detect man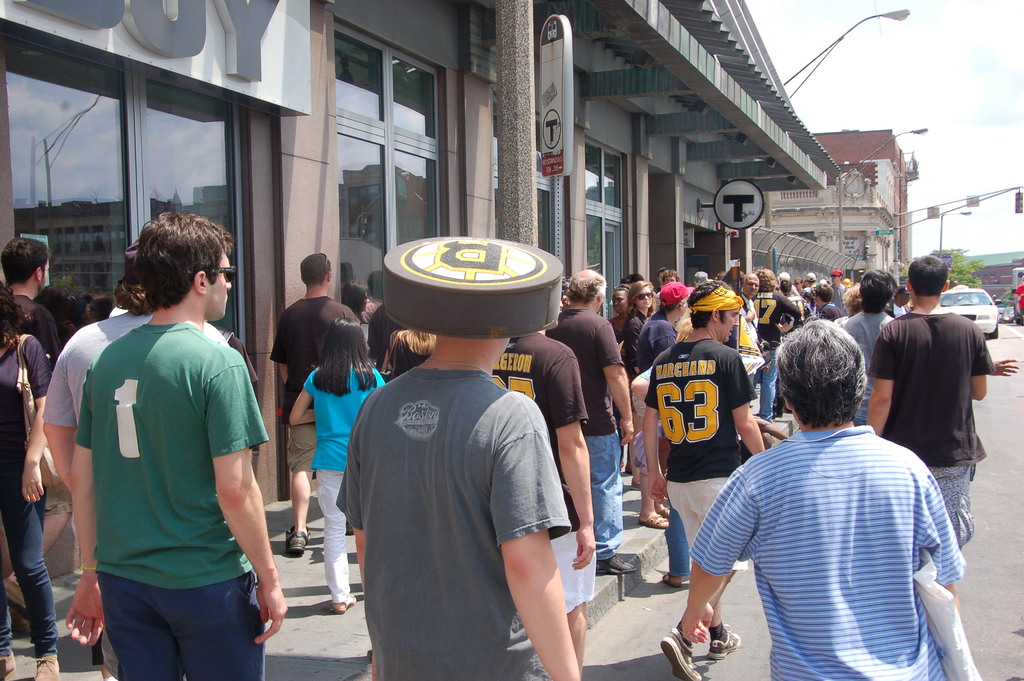
868:254:991:546
